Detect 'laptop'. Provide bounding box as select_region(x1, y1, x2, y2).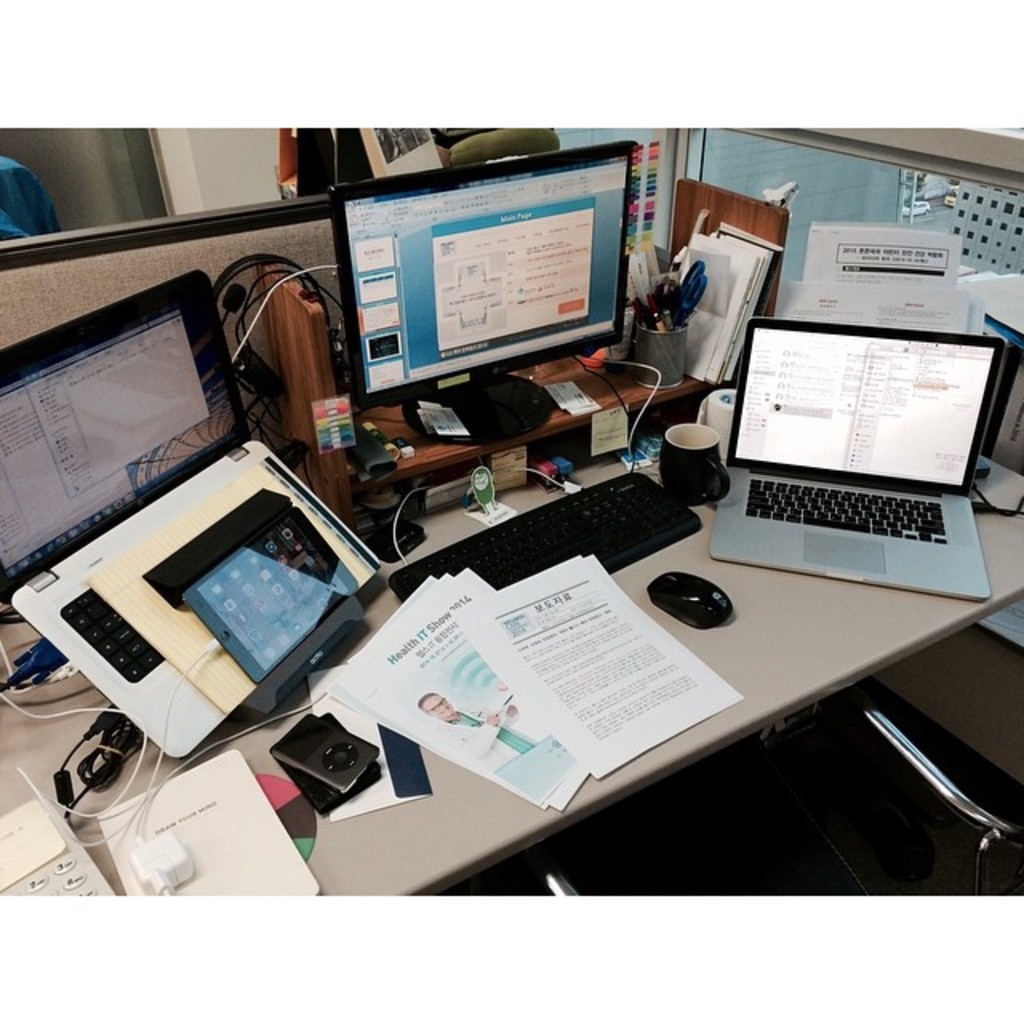
select_region(0, 266, 389, 758).
